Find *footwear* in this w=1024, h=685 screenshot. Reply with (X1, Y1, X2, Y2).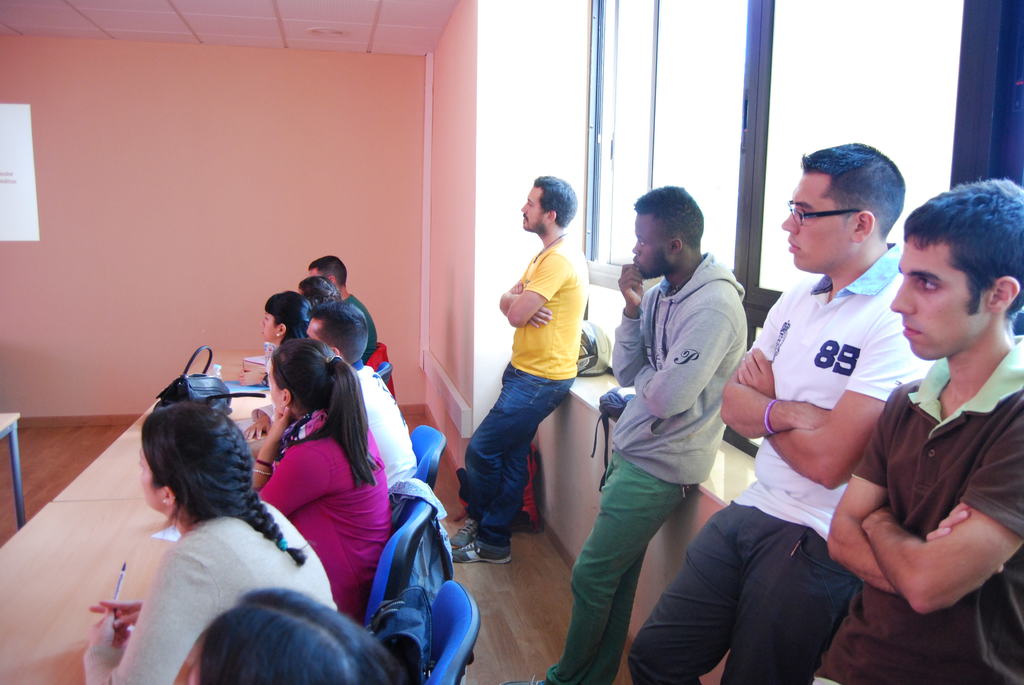
(451, 520, 472, 544).
